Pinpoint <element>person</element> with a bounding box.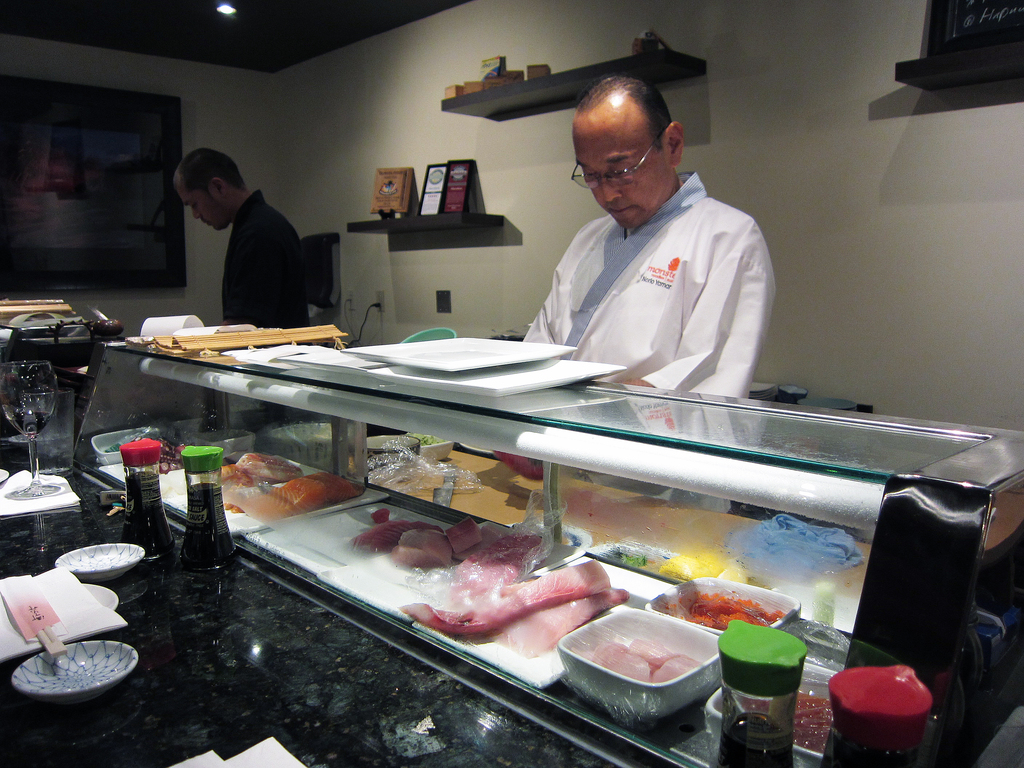
524:68:772:507.
